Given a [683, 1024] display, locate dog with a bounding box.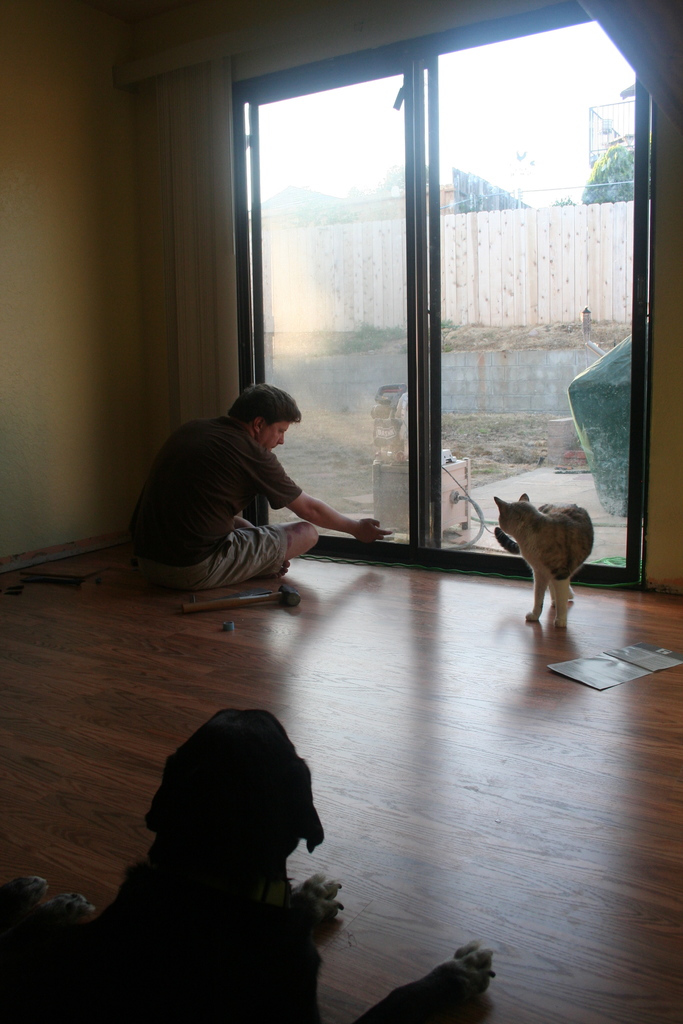
Located: 0:702:493:1023.
